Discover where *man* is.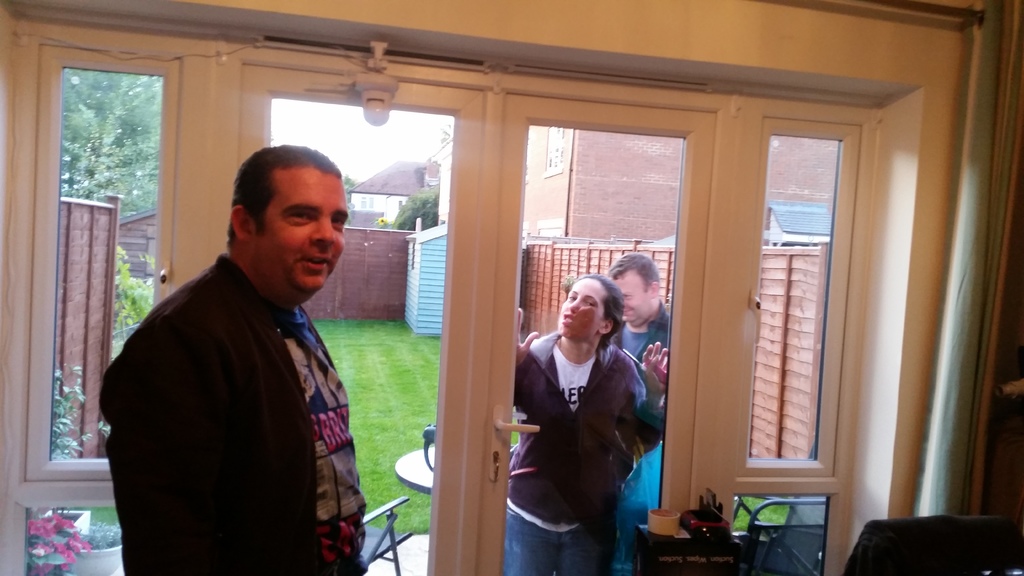
Discovered at bbox(604, 252, 668, 574).
